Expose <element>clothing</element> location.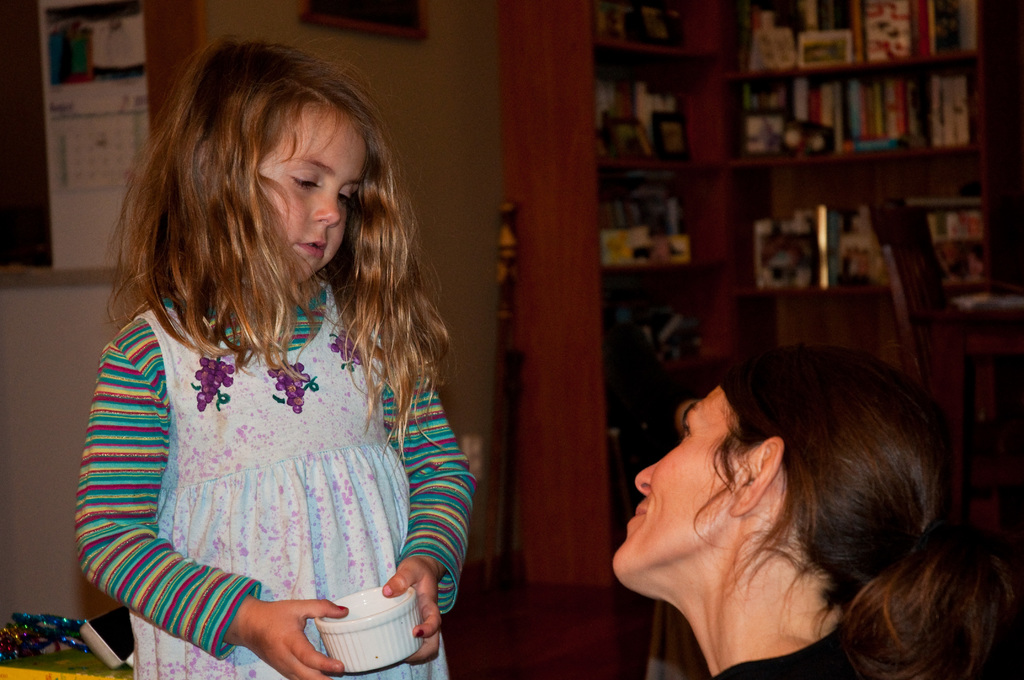
Exposed at select_region(664, 608, 943, 679).
